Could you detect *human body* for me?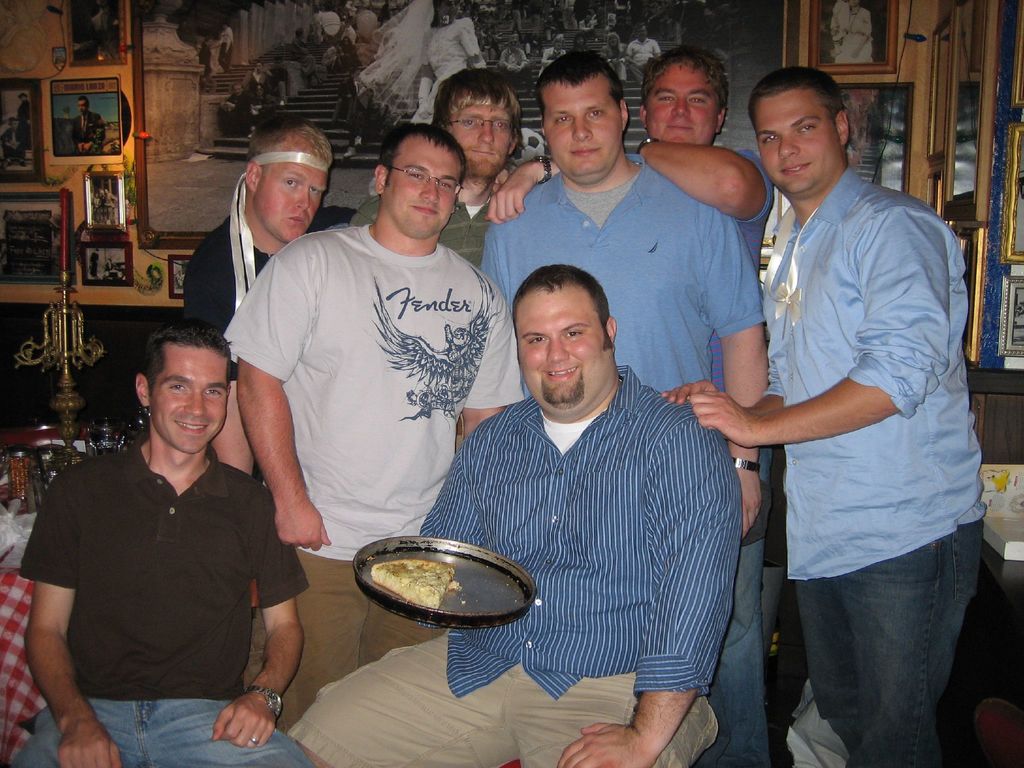
Detection result: 221 92 254 140.
